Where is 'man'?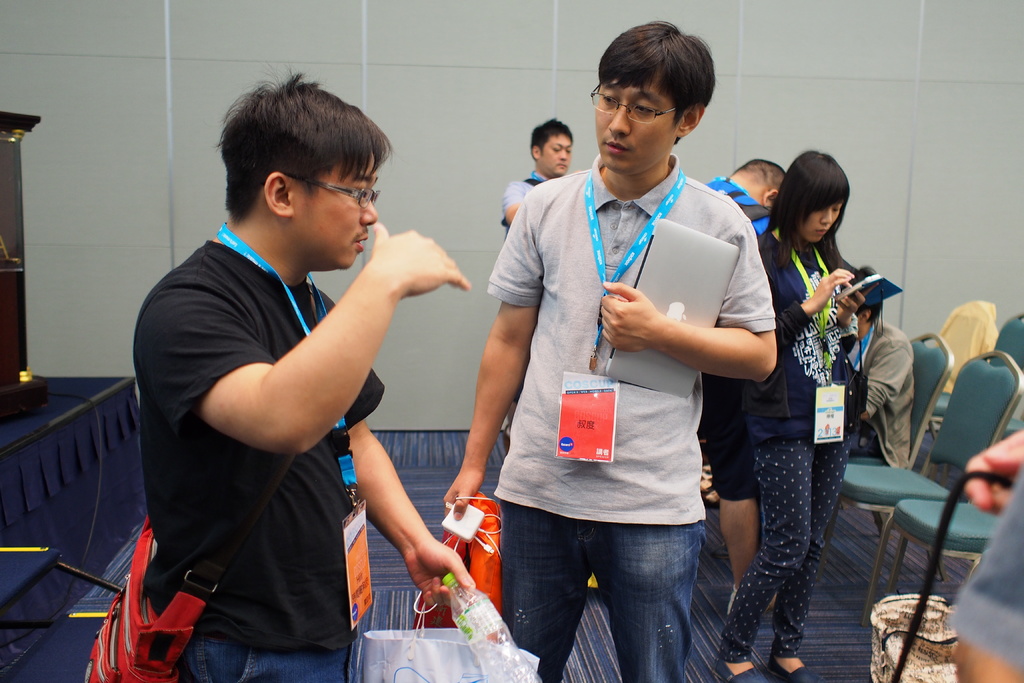
(x1=441, y1=21, x2=778, y2=682).
